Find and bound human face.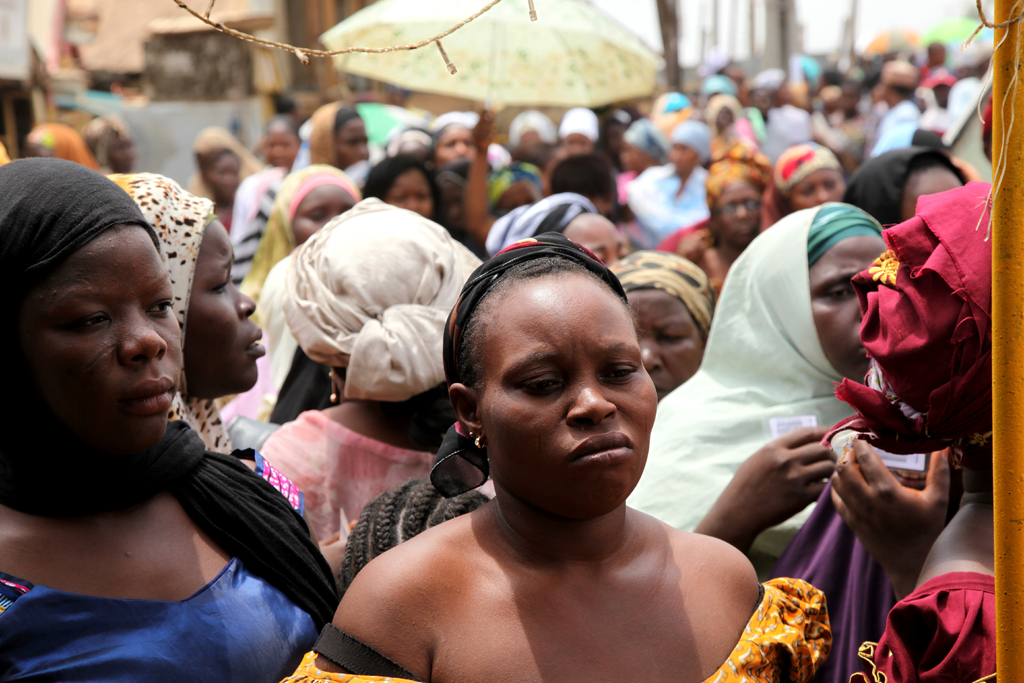
Bound: 809, 229, 893, 378.
